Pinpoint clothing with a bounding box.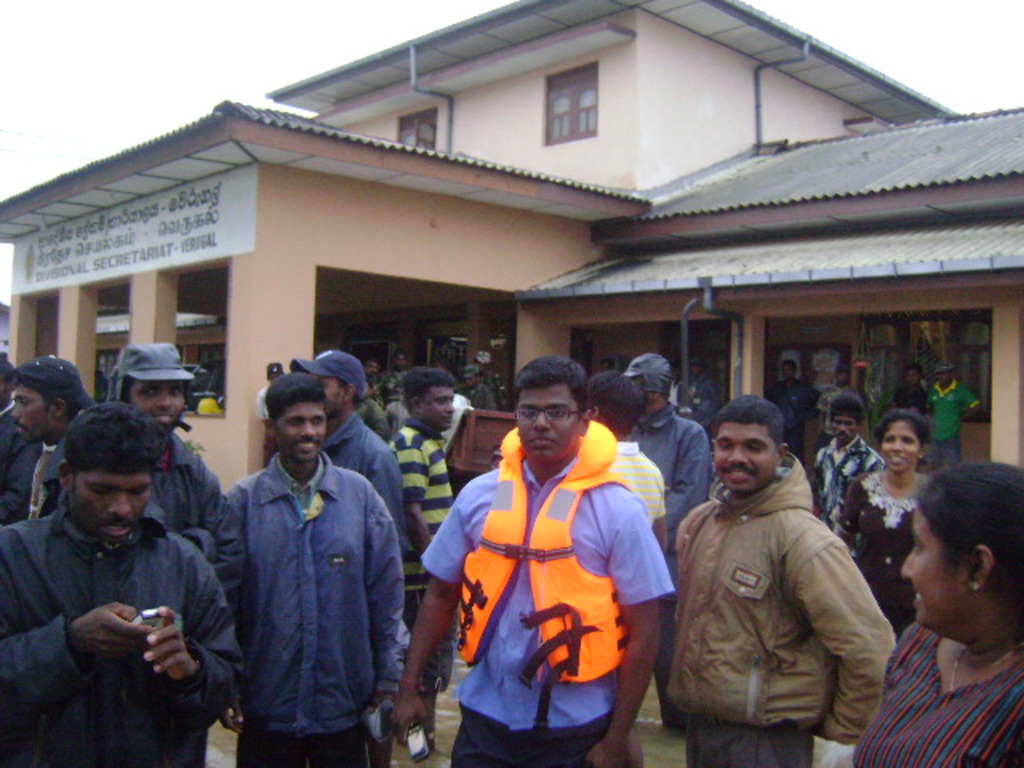
x1=422 y1=421 x2=677 y2=766.
